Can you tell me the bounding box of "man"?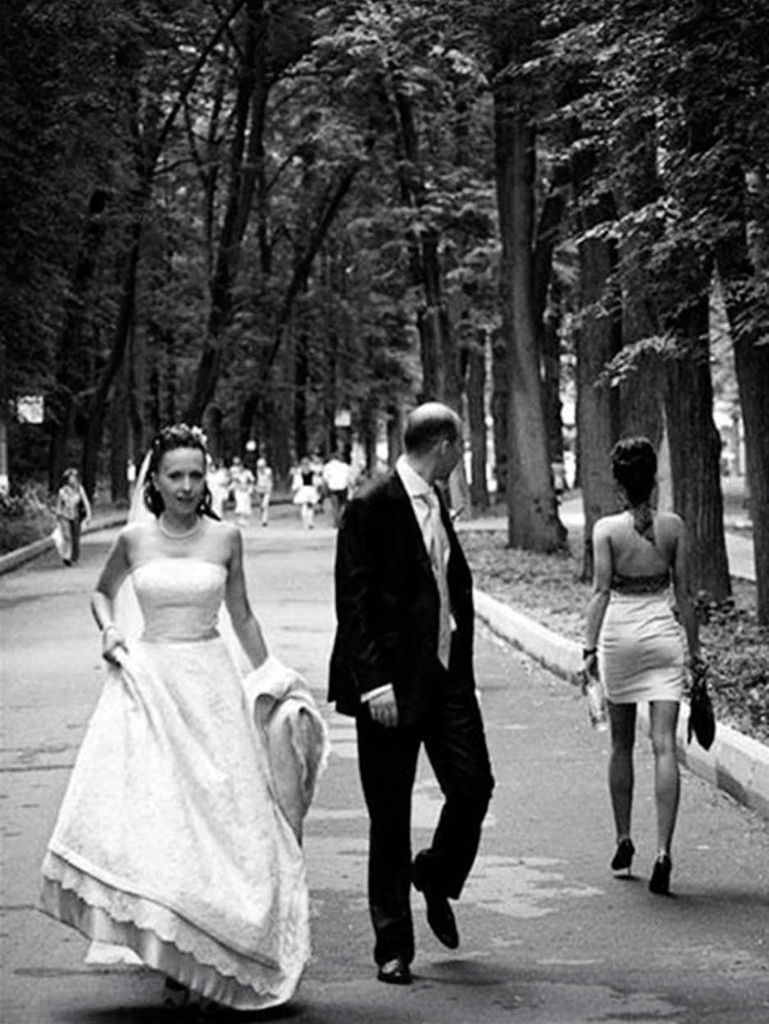
321:404:521:976.
